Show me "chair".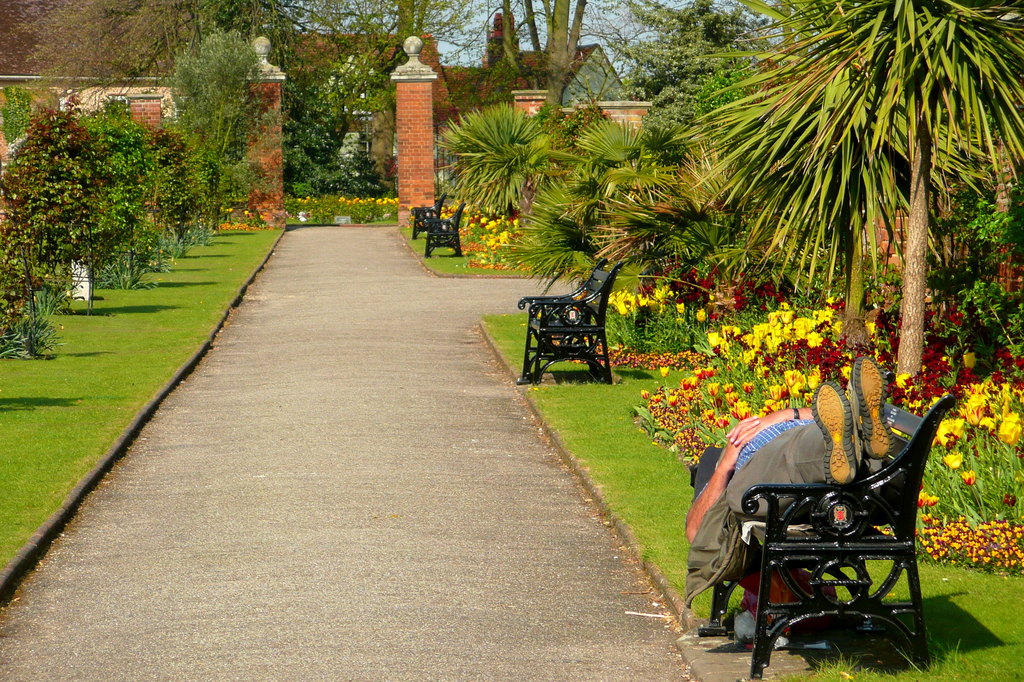
"chair" is here: 698, 369, 964, 681.
